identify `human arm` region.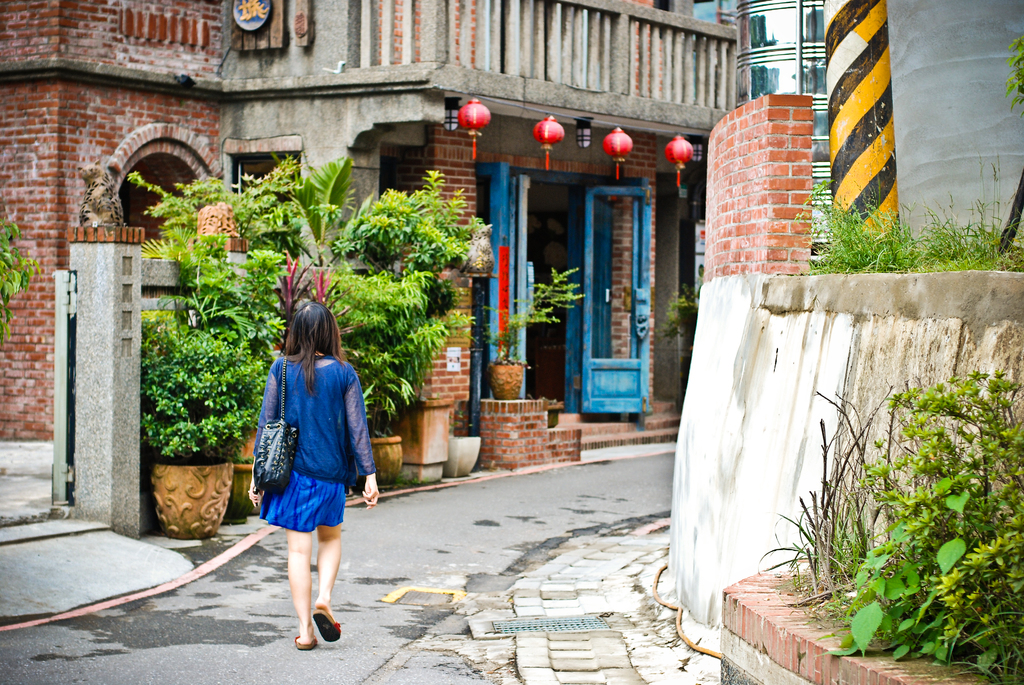
Region: [left=350, top=365, right=380, bottom=513].
